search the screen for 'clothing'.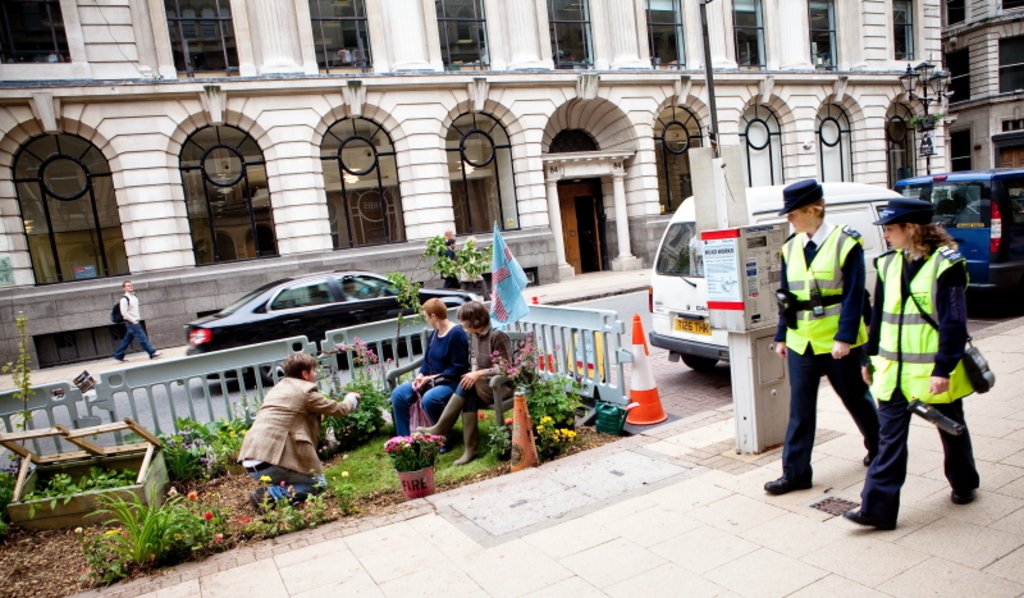
Found at [863,398,972,530].
